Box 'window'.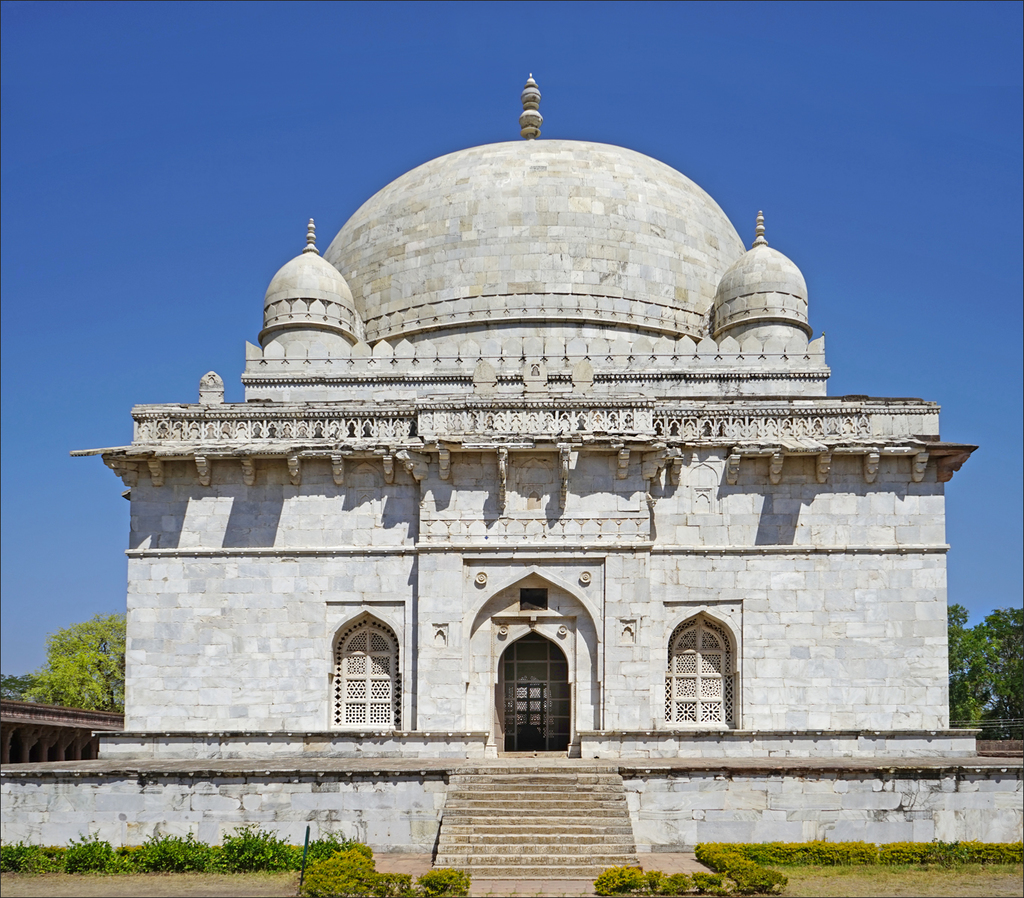
[left=655, top=603, right=742, bottom=733].
